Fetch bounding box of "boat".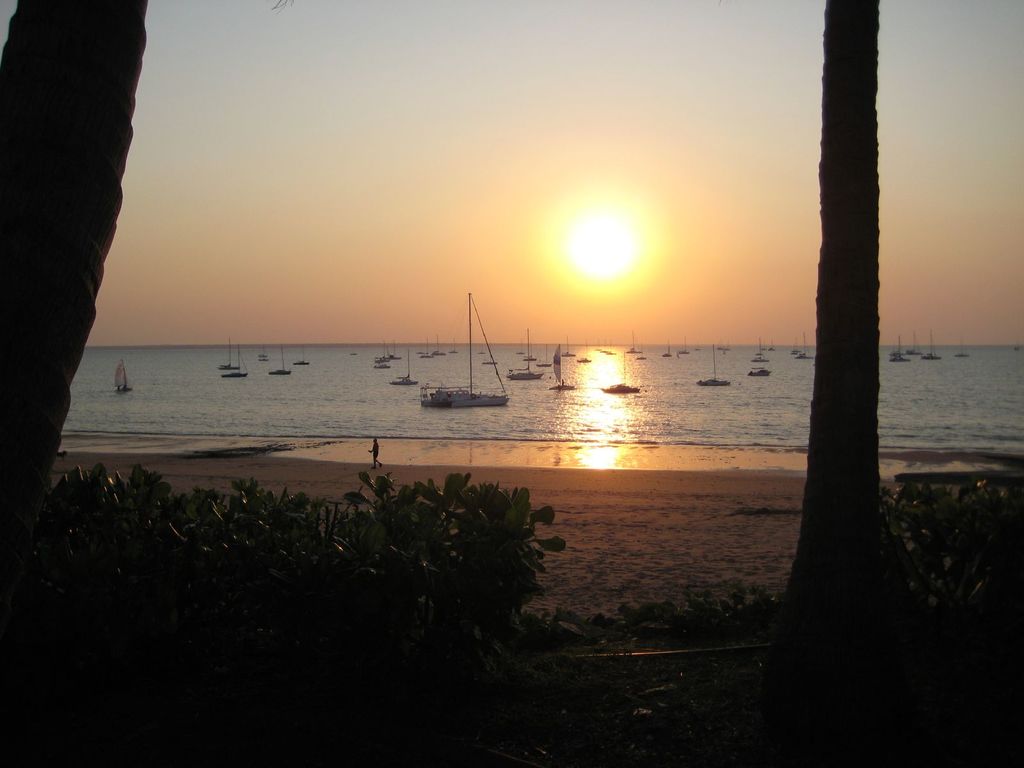
Bbox: region(429, 336, 444, 356).
